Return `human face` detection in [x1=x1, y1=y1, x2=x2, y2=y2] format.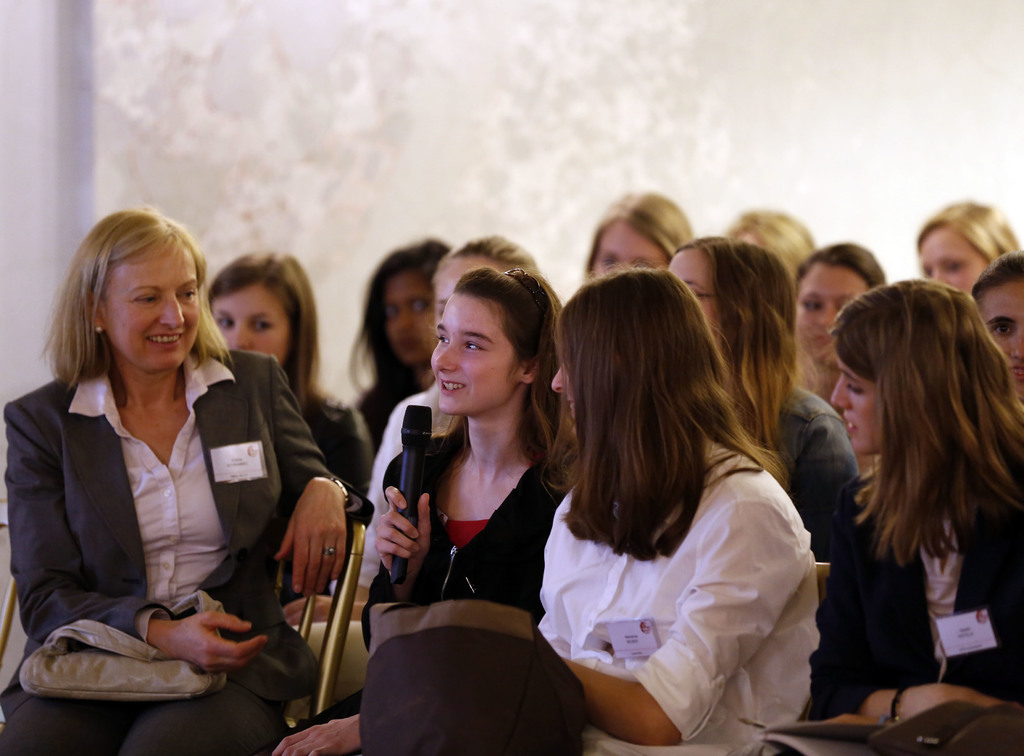
[x1=385, y1=271, x2=436, y2=365].
